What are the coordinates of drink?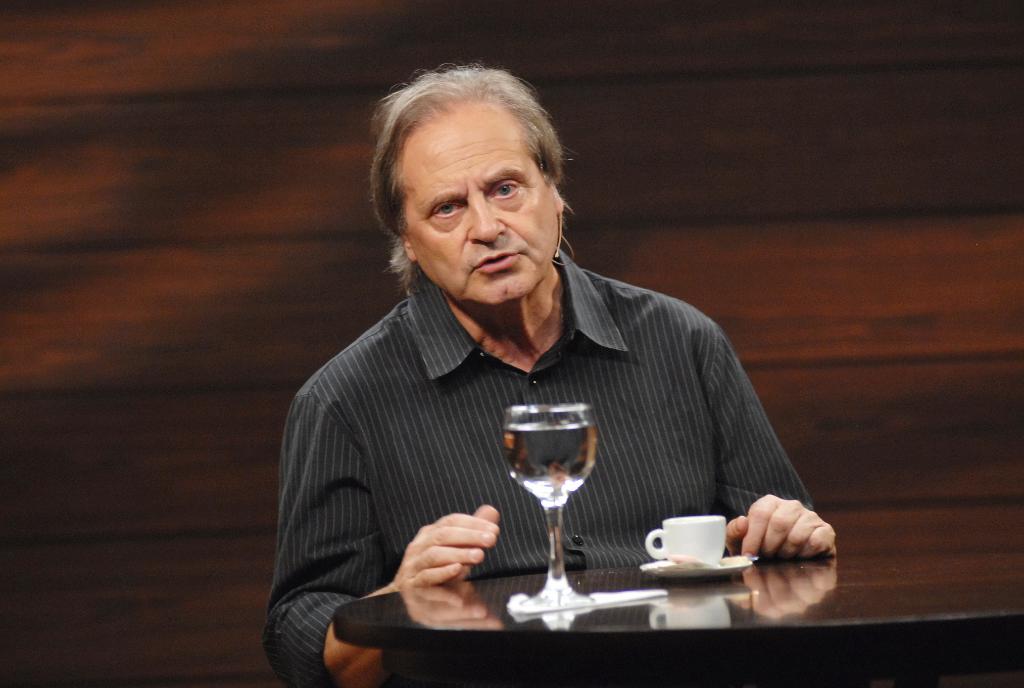
x1=502 y1=418 x2=600 y2=494.
